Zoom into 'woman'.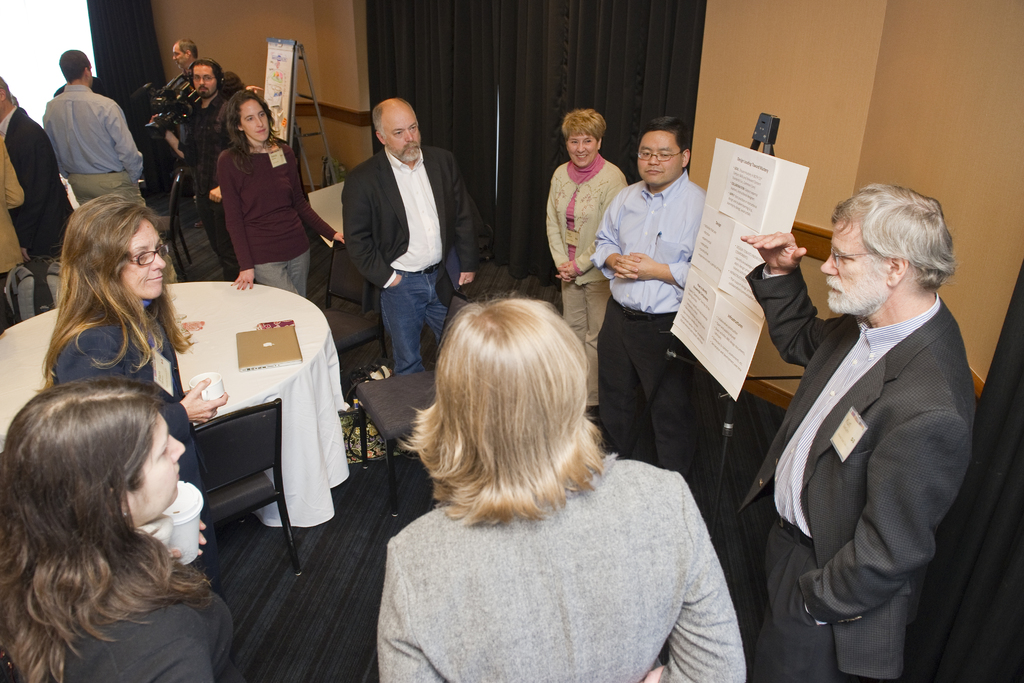
Zoom target: box(38, 194, 230, 605).
